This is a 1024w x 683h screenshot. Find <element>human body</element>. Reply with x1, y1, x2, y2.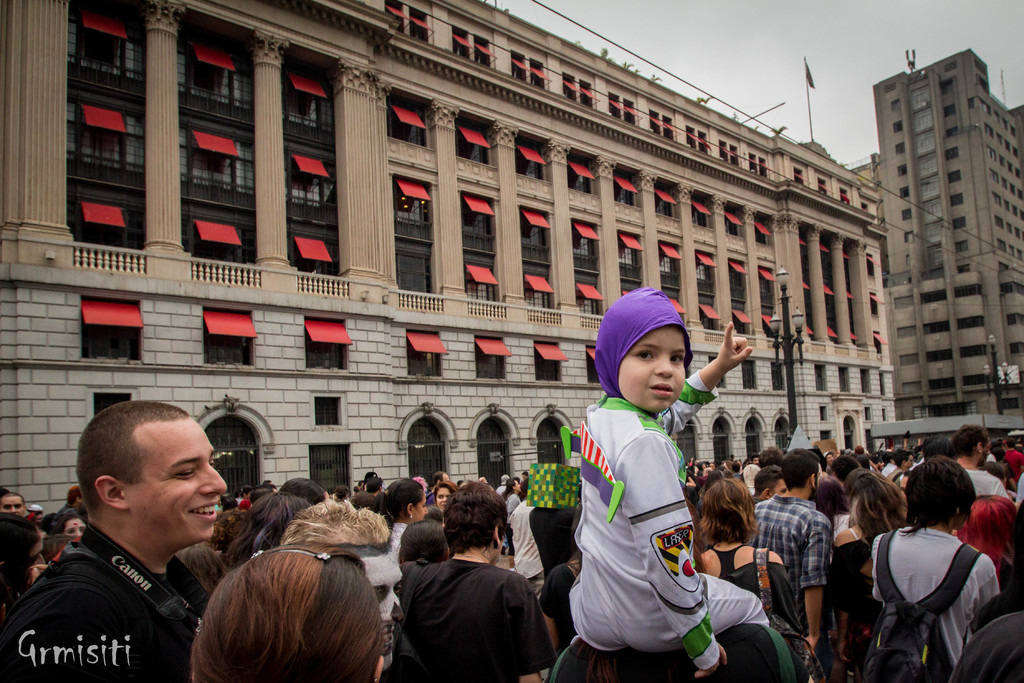
404, 474, 550, 682.
